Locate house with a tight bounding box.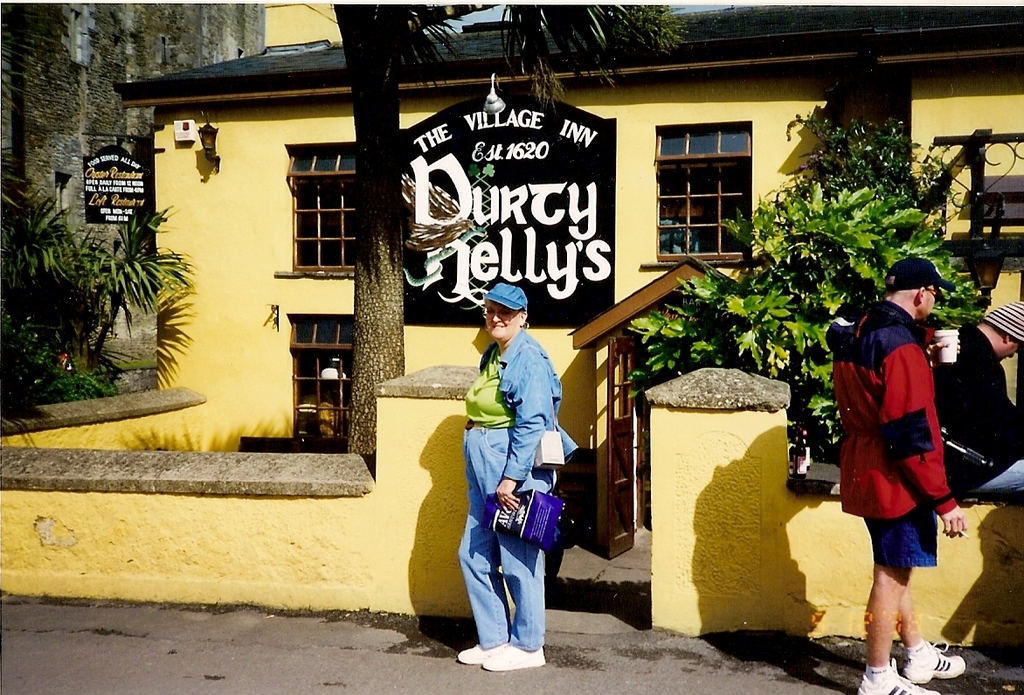
<box>12,0,274,398</box>.
